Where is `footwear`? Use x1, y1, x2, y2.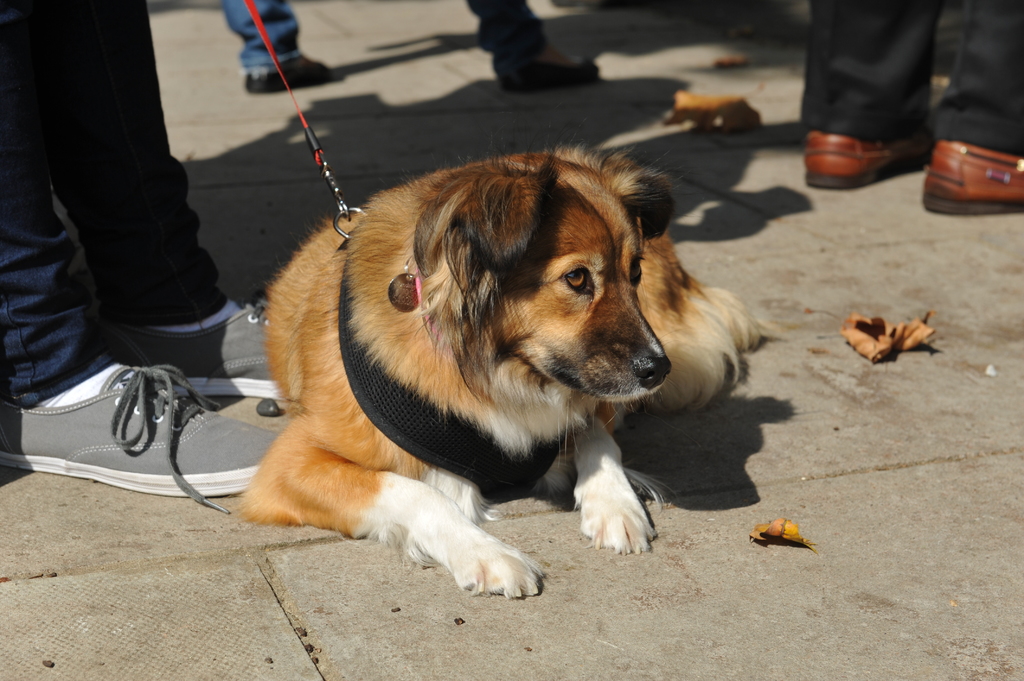
243, 53, 340, 95.
